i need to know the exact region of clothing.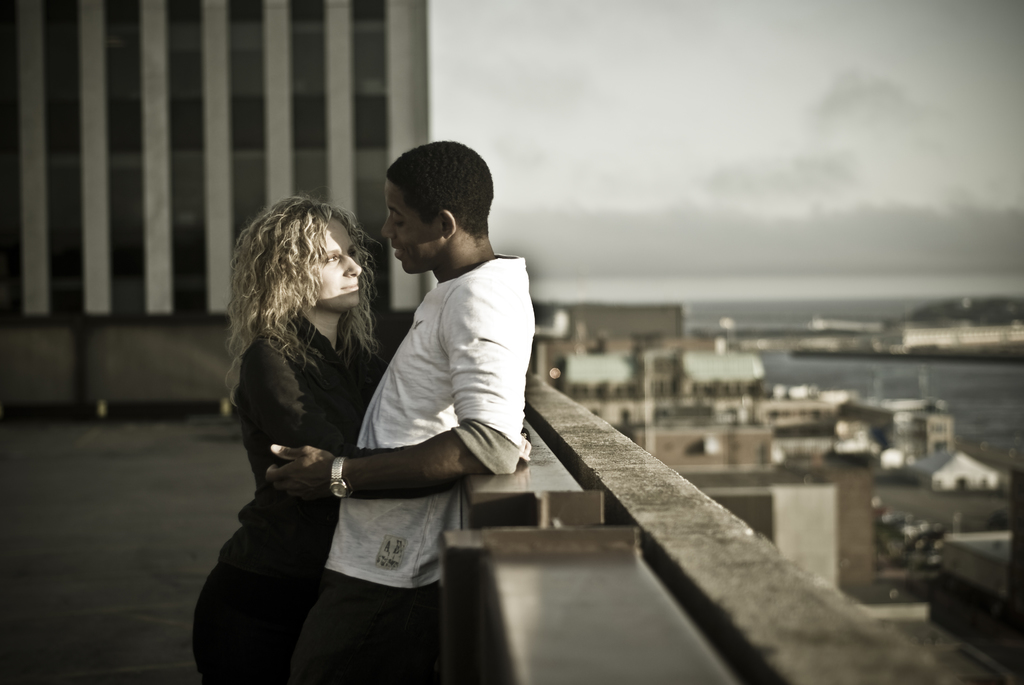
Region: region(186, 299, 390, 684).
